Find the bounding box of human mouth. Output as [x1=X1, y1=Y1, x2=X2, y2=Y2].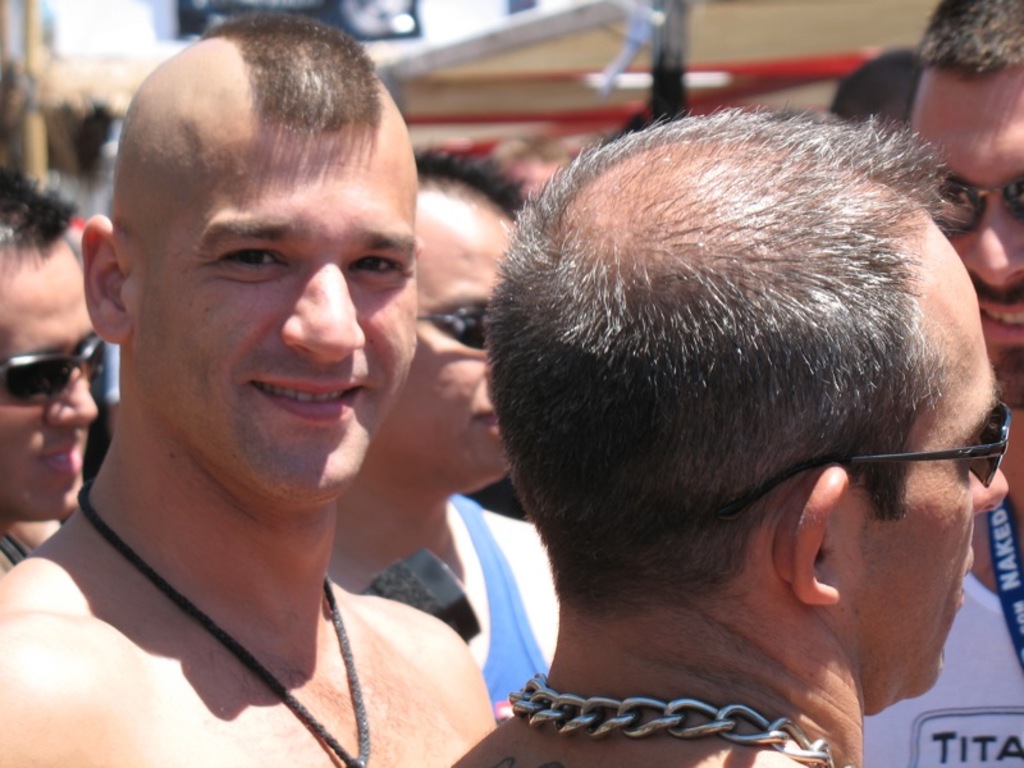
[x1=250, y1=380, x2=366, y2=425].
